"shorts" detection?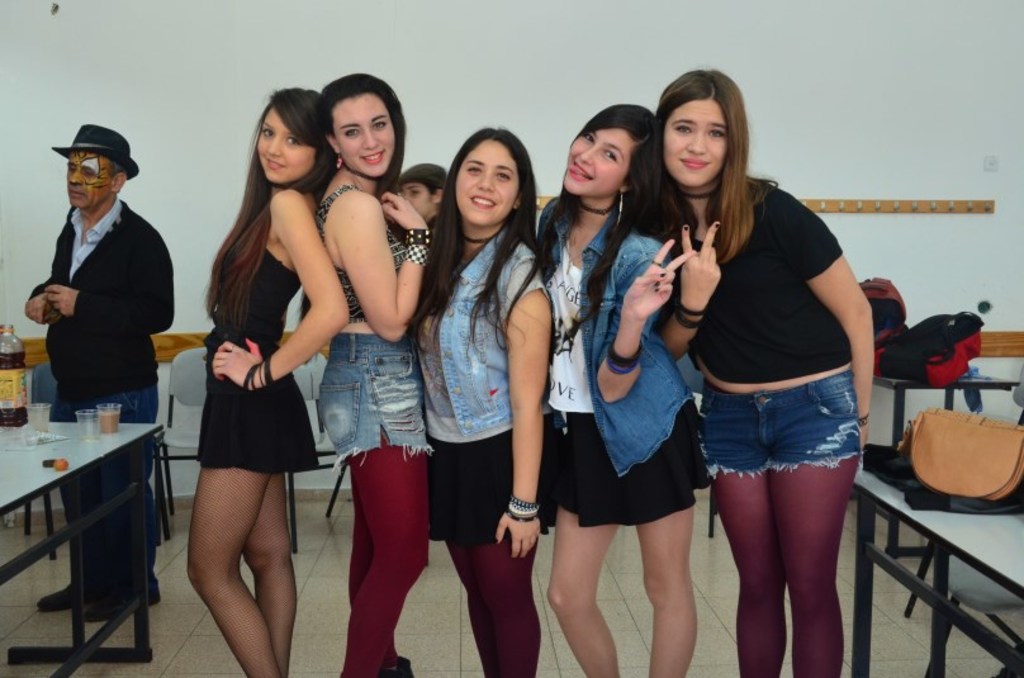
<region>431, 419, 551, 537</region>
